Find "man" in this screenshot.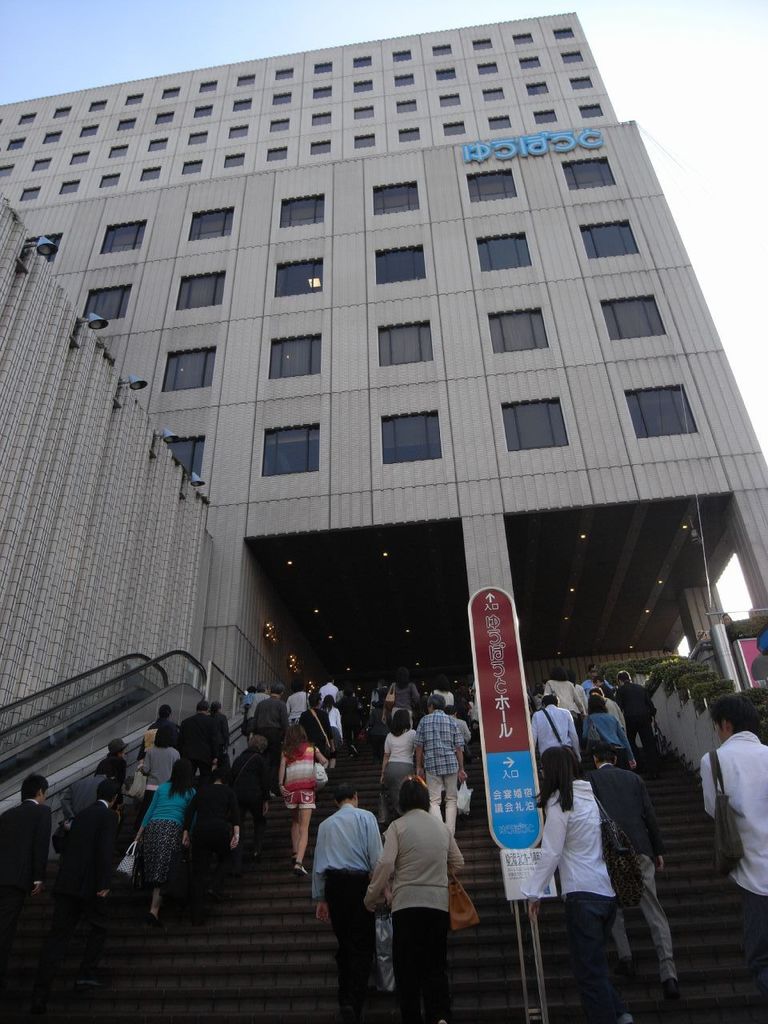
The bounding box for "man" is left=591, top=735, right=682, bottom=999.
